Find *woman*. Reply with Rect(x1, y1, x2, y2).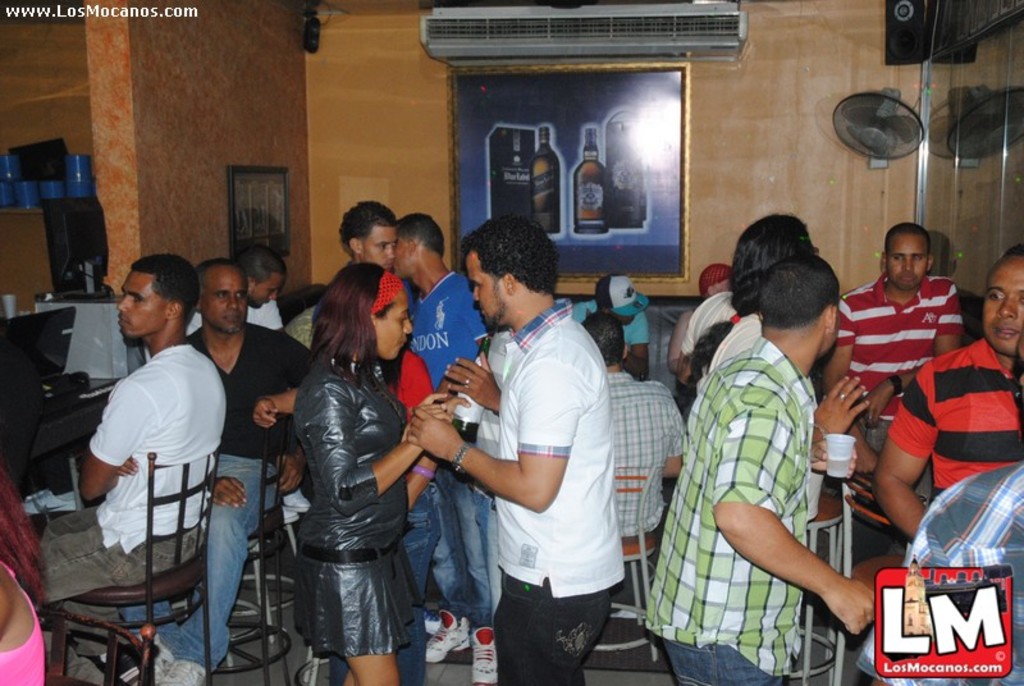
Rect(268, 235, 426, 685).
